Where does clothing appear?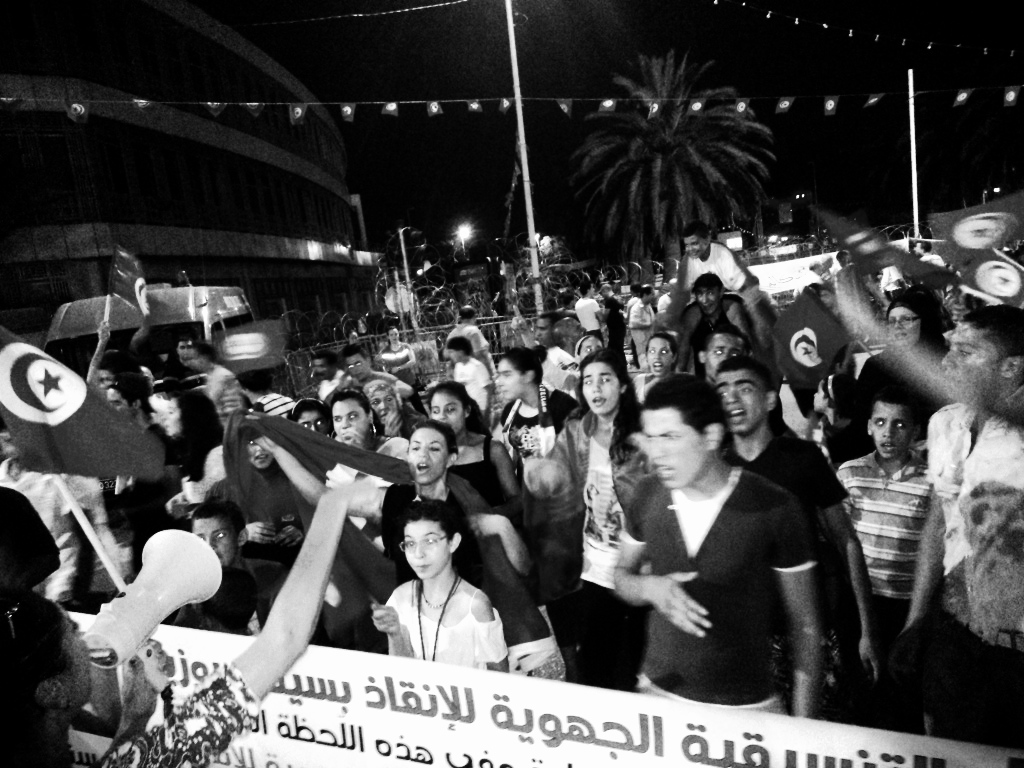
Appears at (left=677, top=296, right=750, bottom=377).
